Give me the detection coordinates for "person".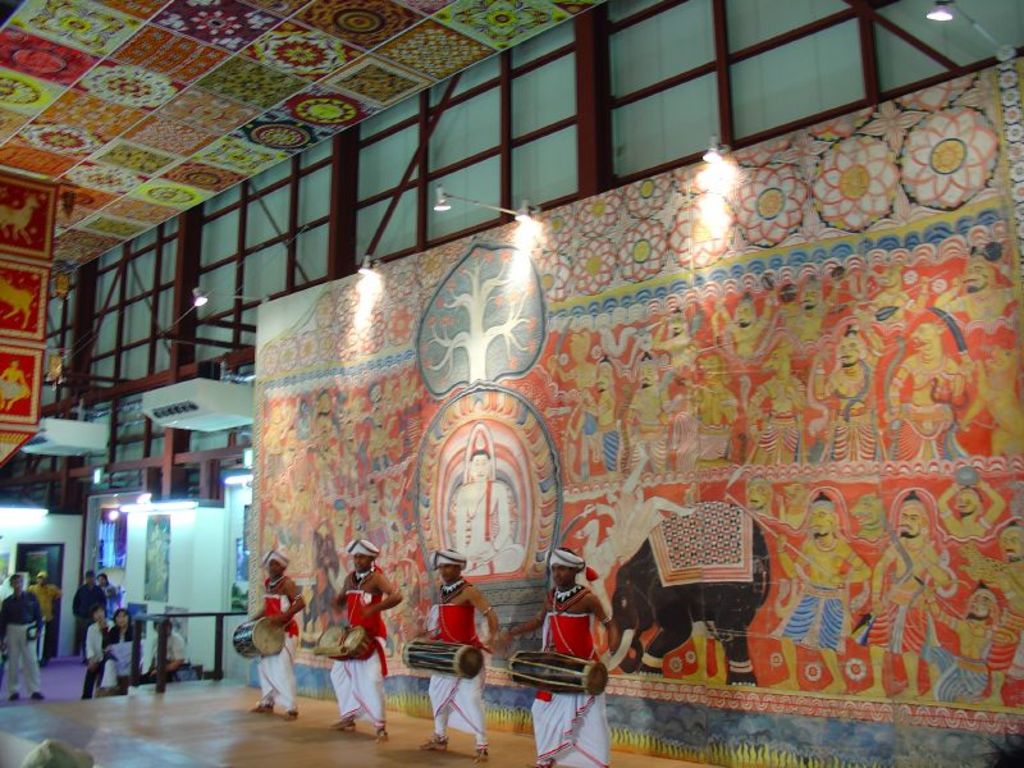
(x1=0, y1=575, x2=45, y2=700).
